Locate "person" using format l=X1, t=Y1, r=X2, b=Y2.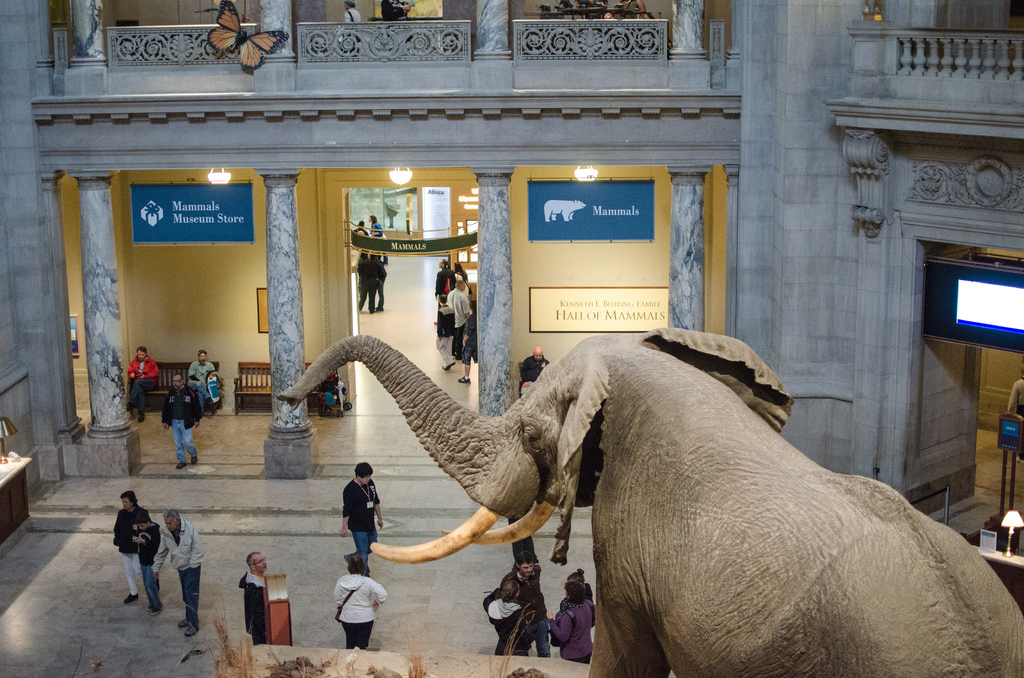
l=542, t=583, r=595, b=663.
